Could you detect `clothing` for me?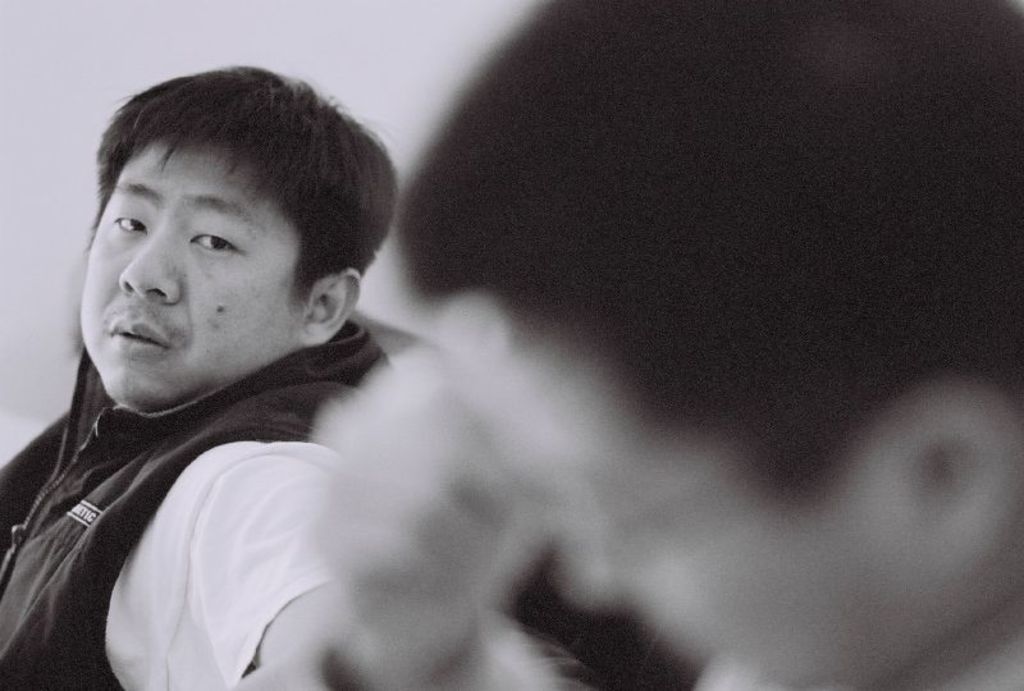
Detection result: (x1=20, y1=283, x2=548, y2=686).
